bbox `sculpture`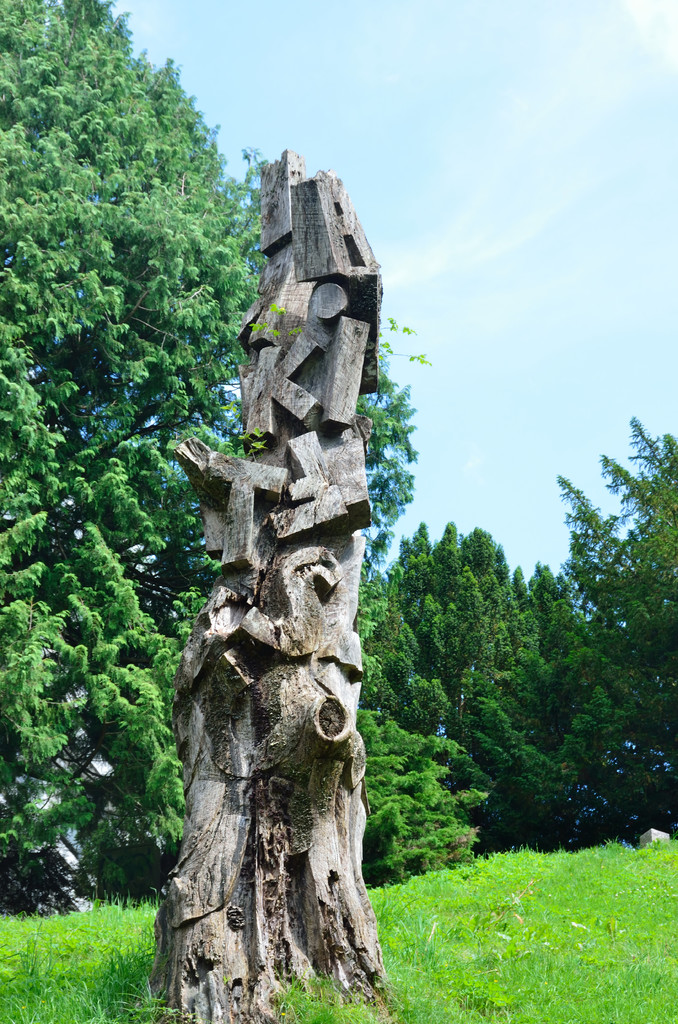
(161,136,398,1023)
